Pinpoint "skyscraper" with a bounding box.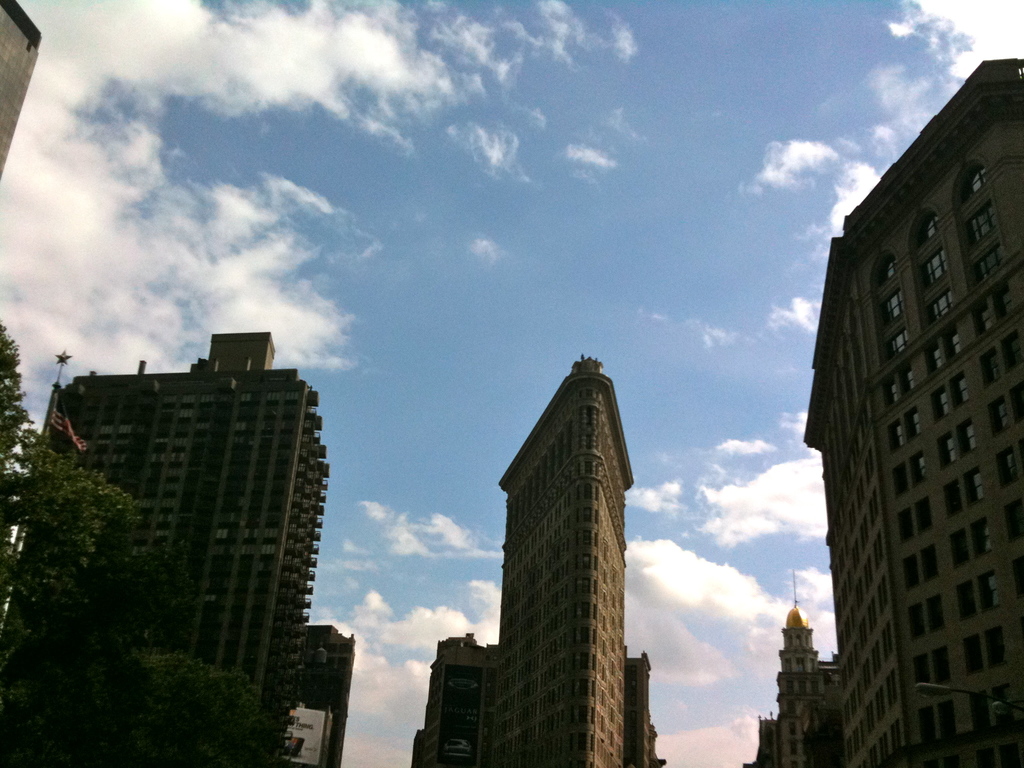
[29,326,332,767].
